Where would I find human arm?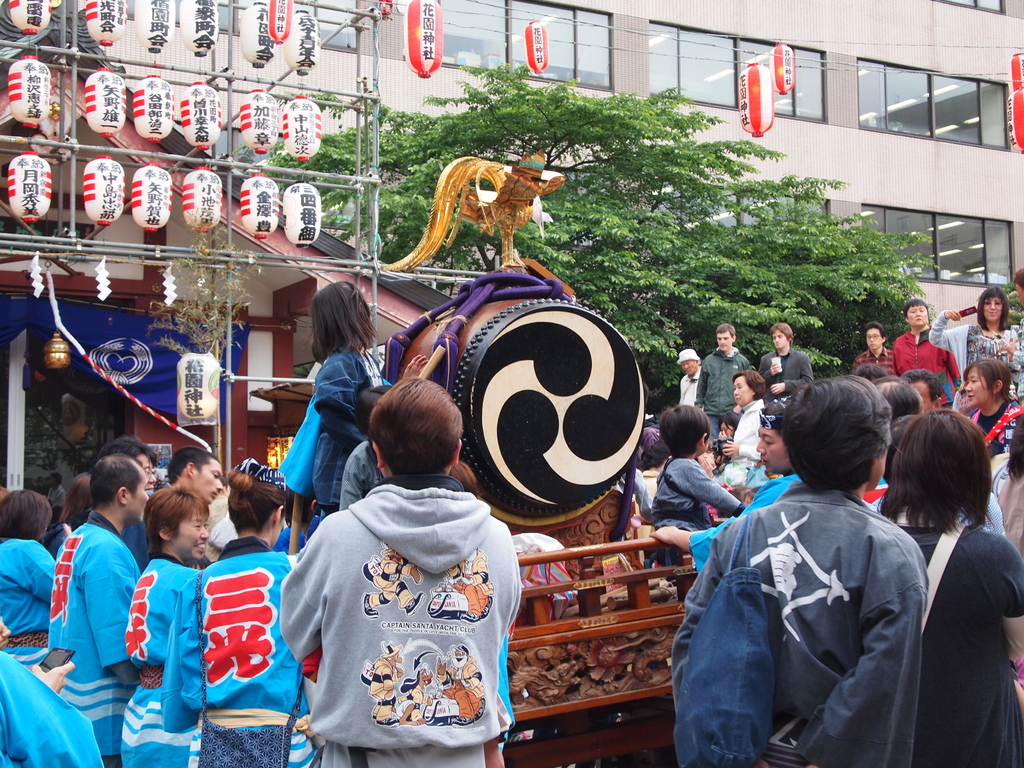
At left=668, top=536, right=766, bottom=767.
